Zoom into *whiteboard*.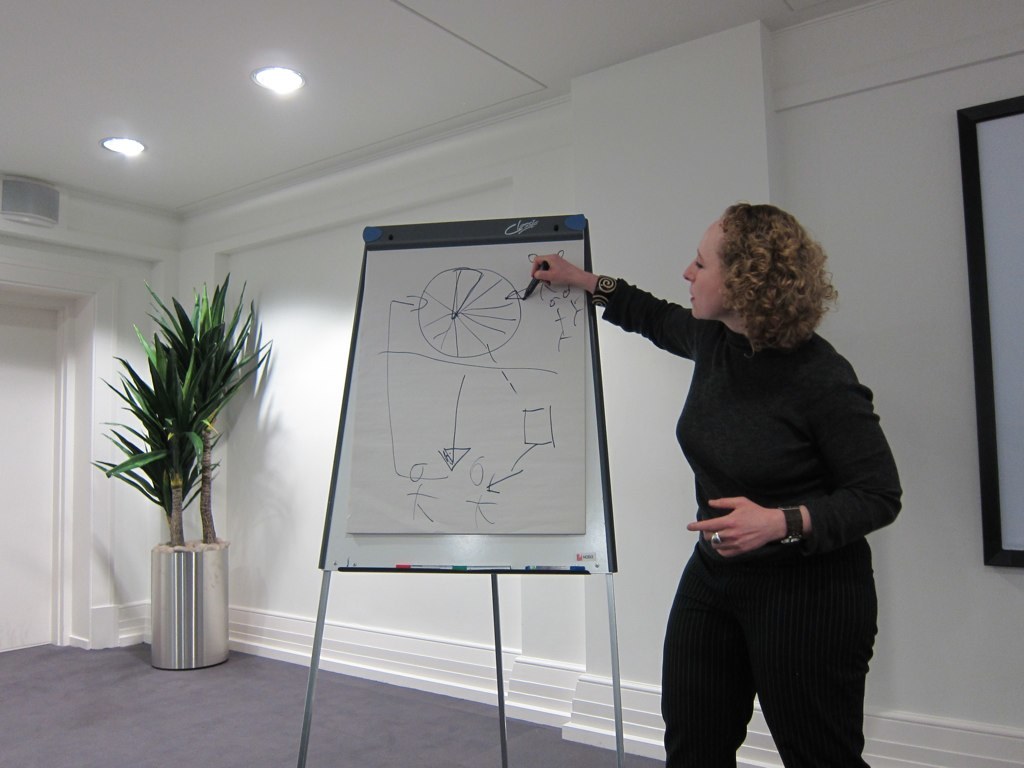
Zoom target: box=[320, 238, 620, 574].
